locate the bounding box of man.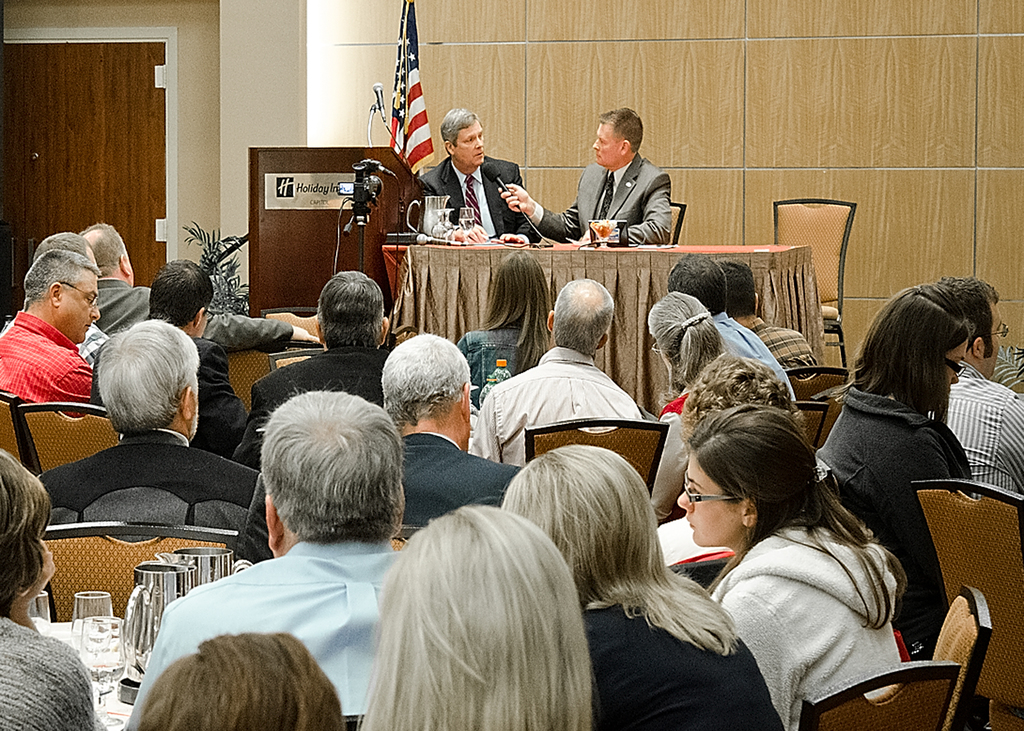
Bounding box: (251,271,446,417).
